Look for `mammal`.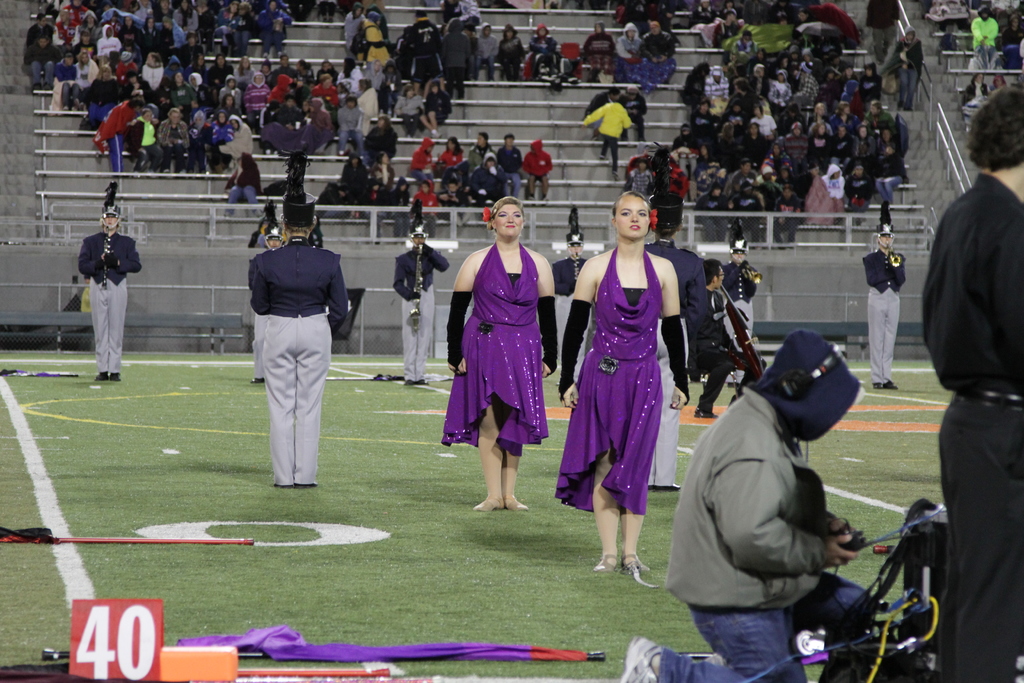
Found: x1=92 y1=91 x2=144 y2=183.
